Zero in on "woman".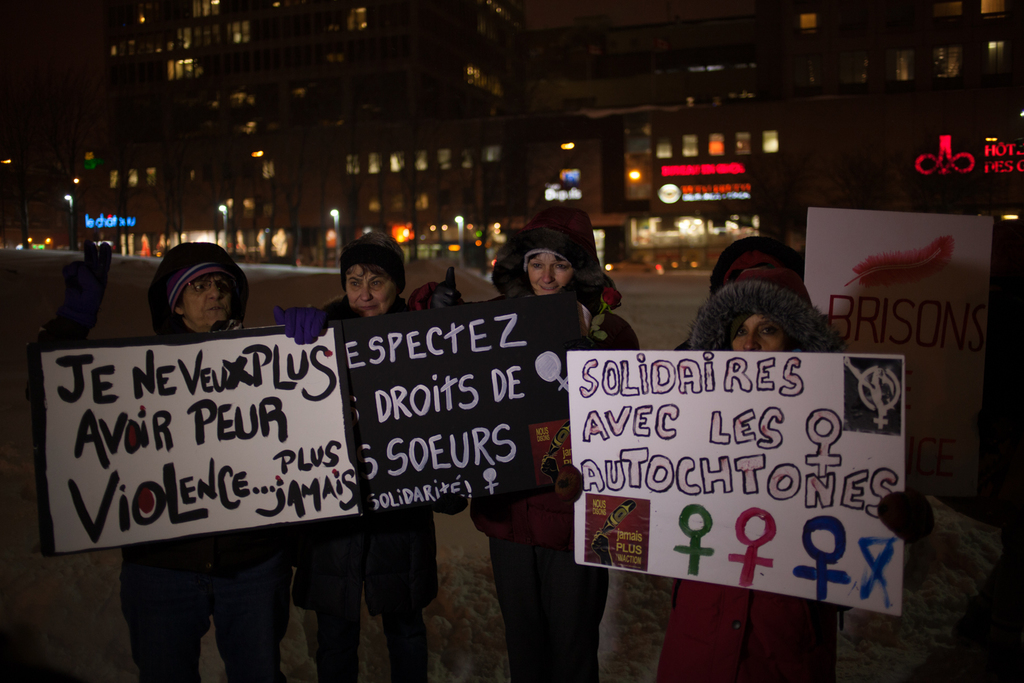
Zeroed in: {"x1": 272, "y1": 228, "x2": 427, "y2": 682}.
